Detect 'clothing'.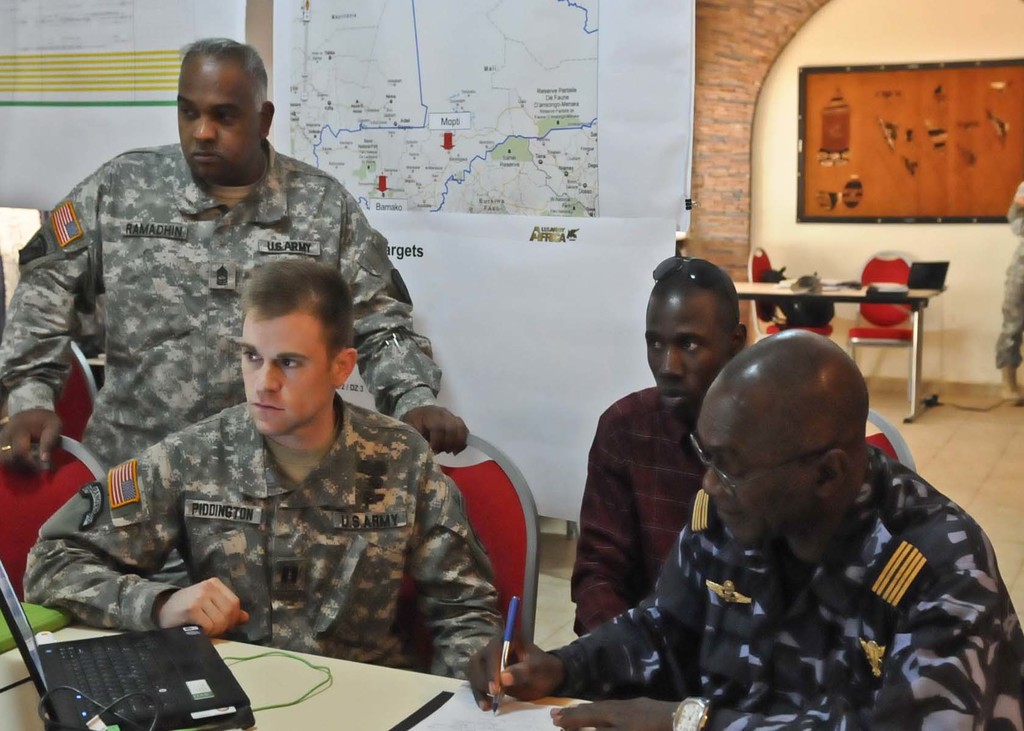
Detected at (left=0, top=136, right=441, bottom=465).
